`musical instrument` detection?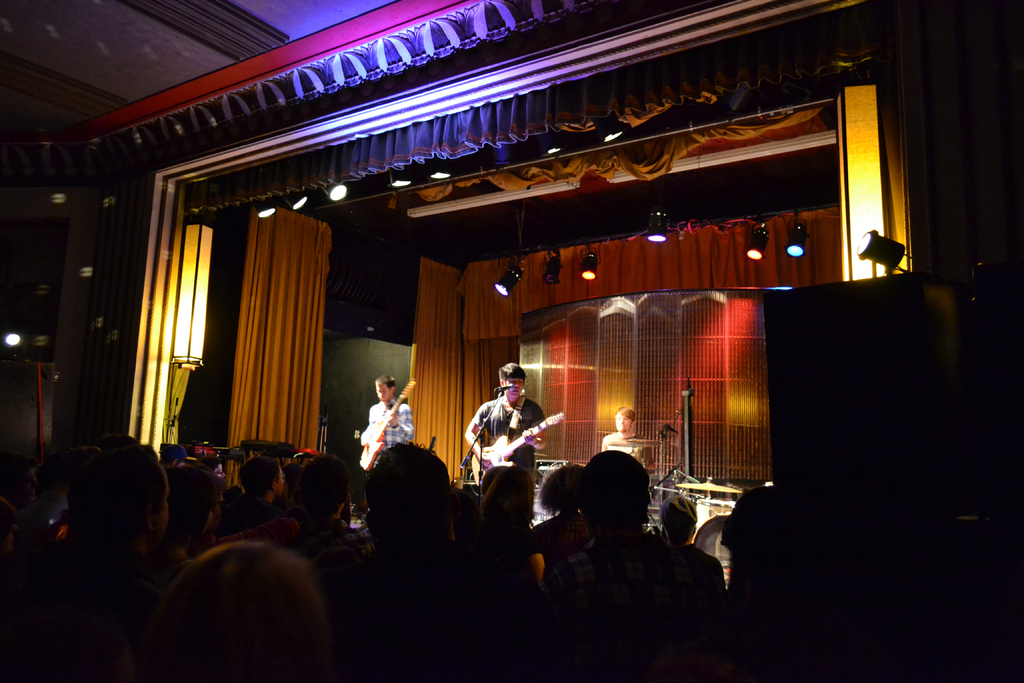
354 378 414 474
